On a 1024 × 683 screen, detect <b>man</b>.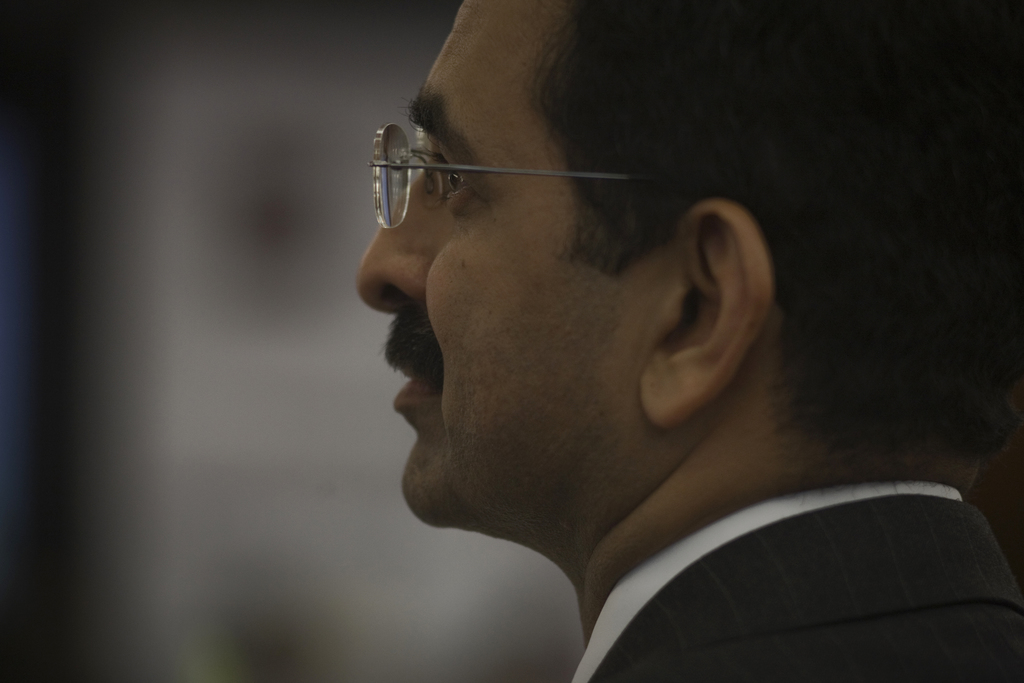
{"left": 360, "top": 0, "right": 1023, "bottom": 682}.
